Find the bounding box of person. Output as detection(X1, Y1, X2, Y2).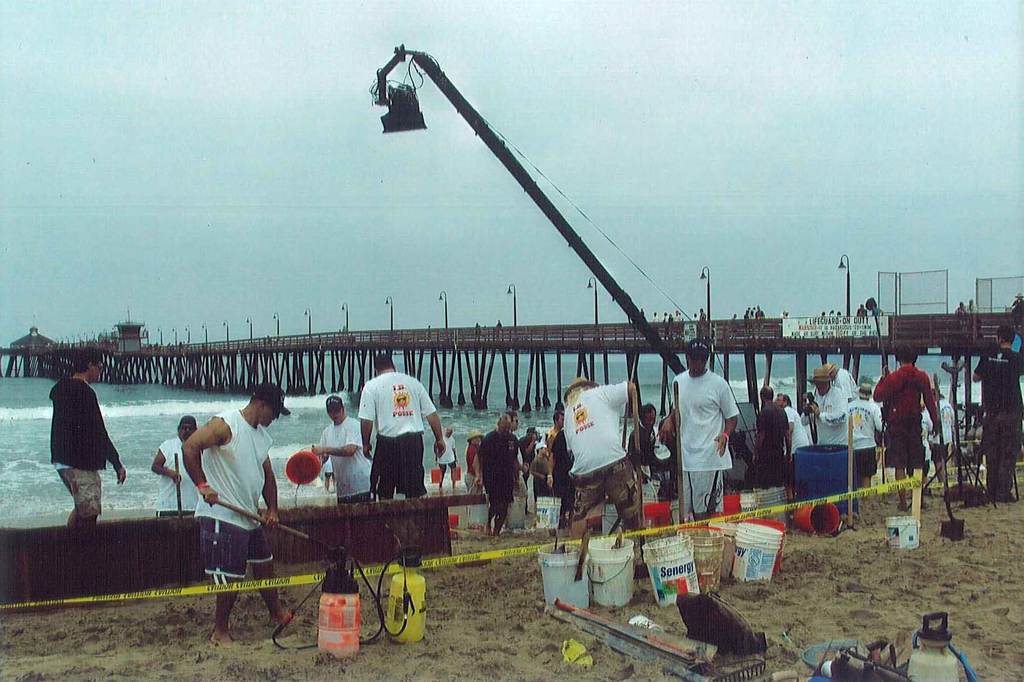
detection(974, 322, 1023, 501).
